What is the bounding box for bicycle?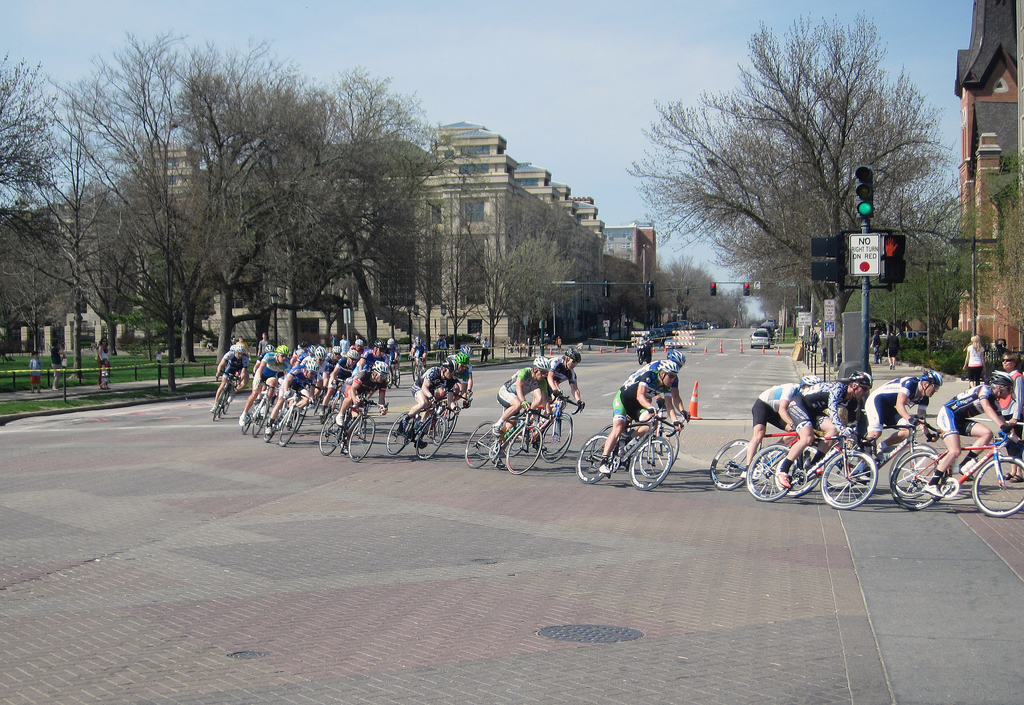
left=883, top=433, right=1023, bottom=512.
